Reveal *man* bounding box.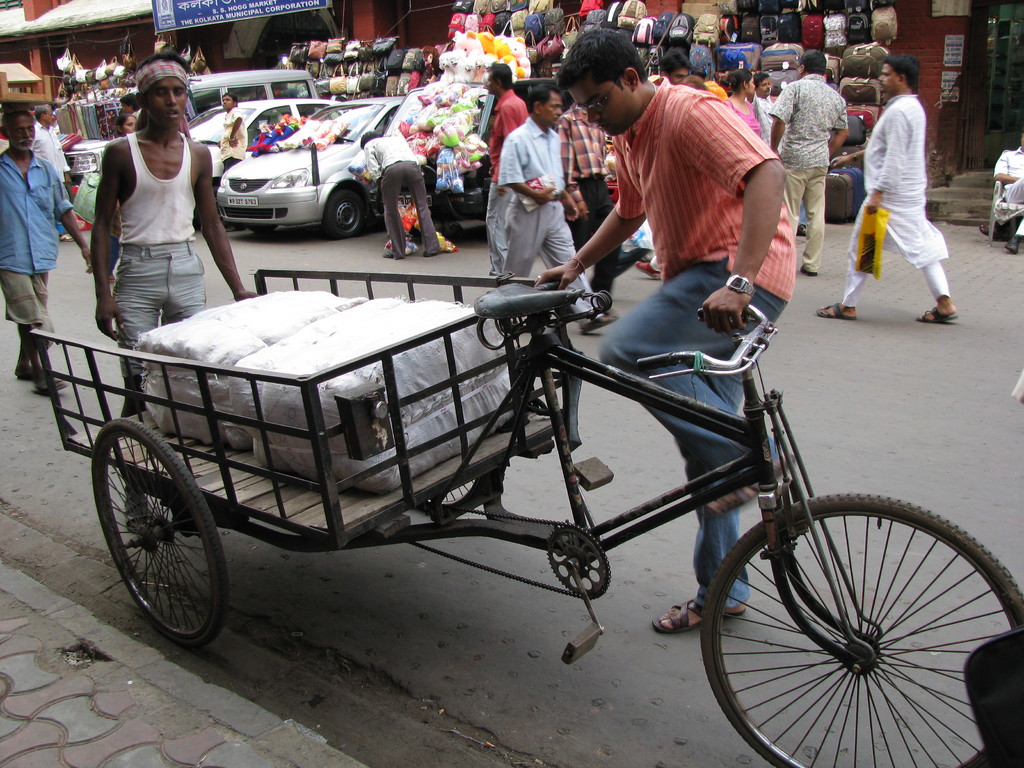
Revealed: 0 109 90 396.
